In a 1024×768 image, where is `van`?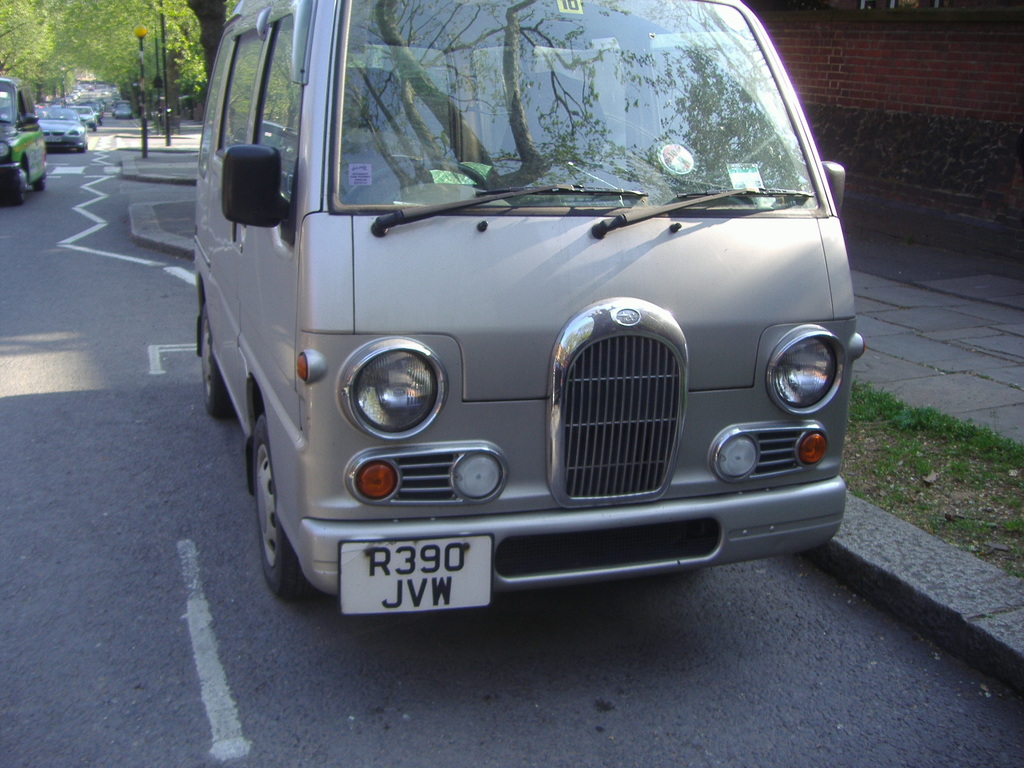
BBox(191, 0, 867, 619).
